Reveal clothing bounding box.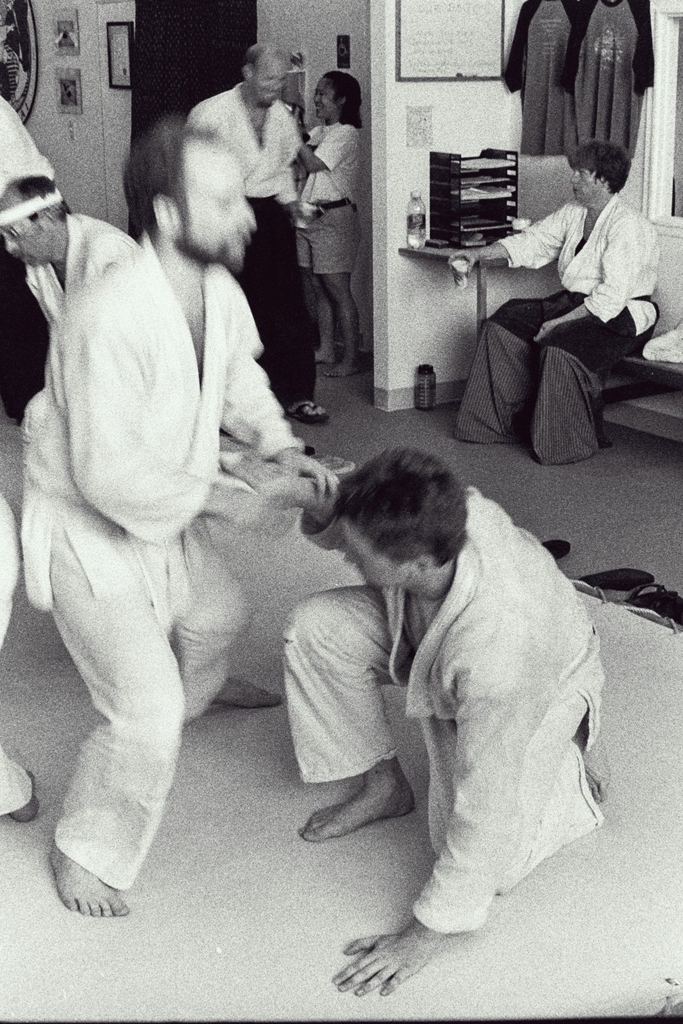
Revealed: crop(504, 0, 583, 156).
